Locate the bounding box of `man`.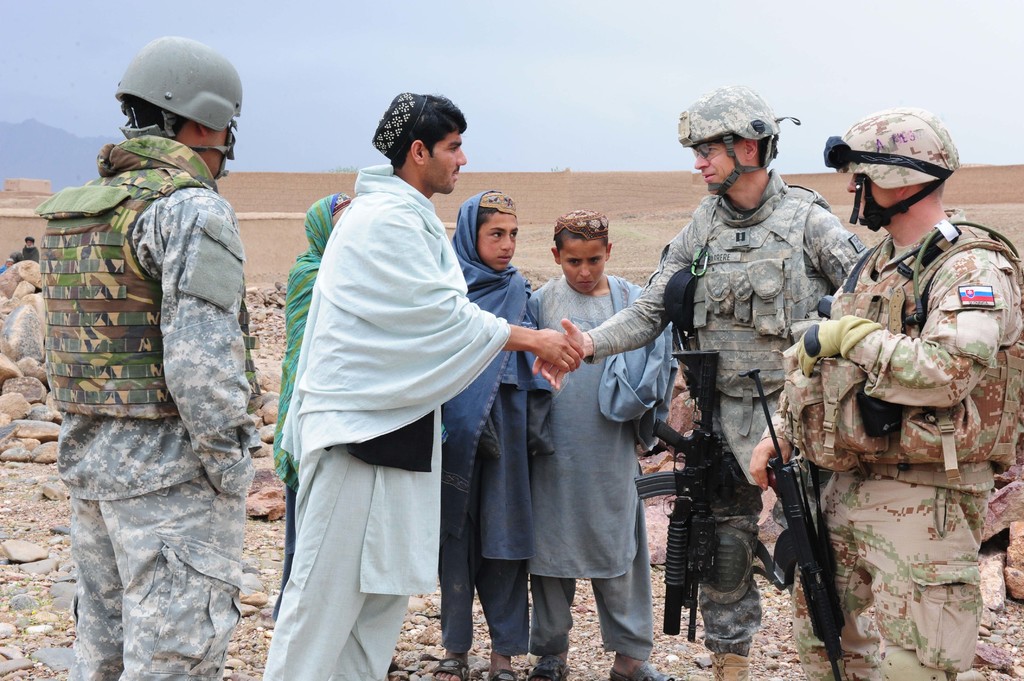
Bounding box: BBox(529, 83, 876, 680).
